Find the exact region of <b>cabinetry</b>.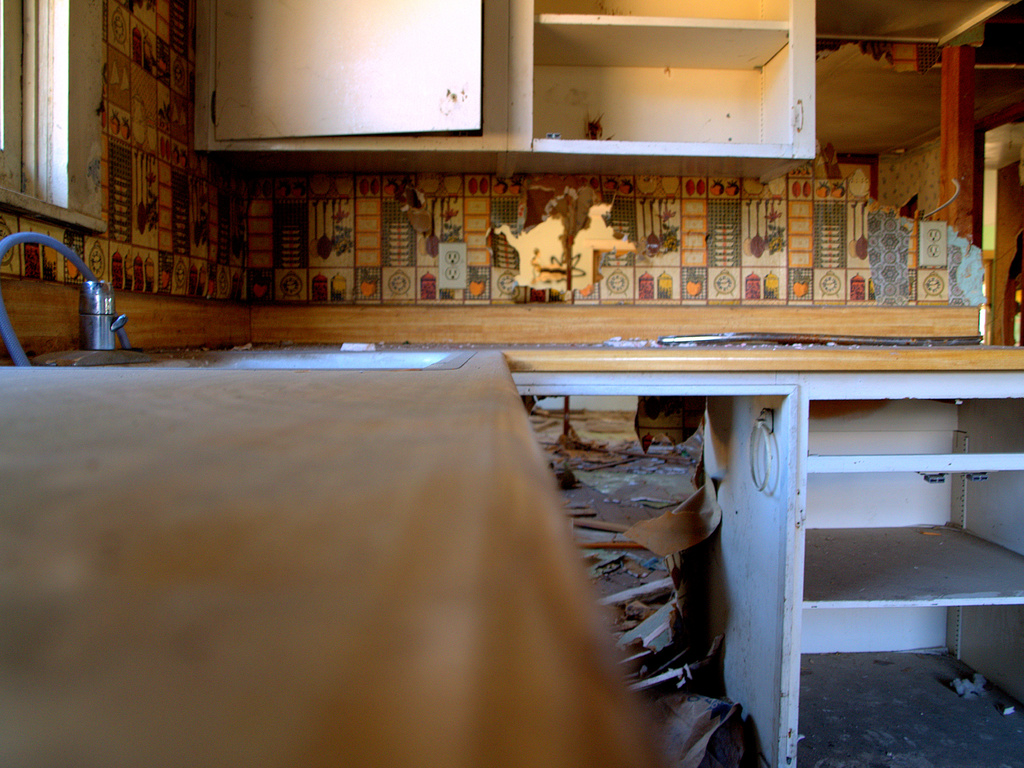
Exact region: (124,355,1023,767).
